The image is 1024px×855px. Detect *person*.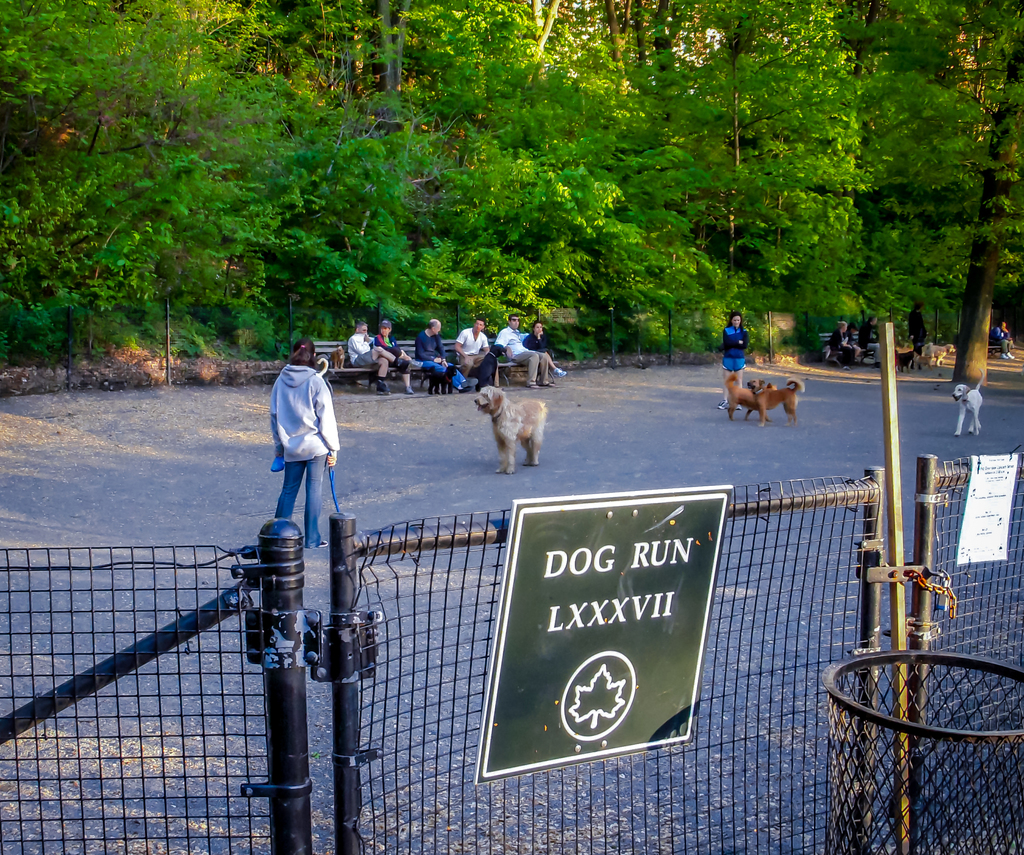
Detection: <region>827, 317, 861, 368</region>.
